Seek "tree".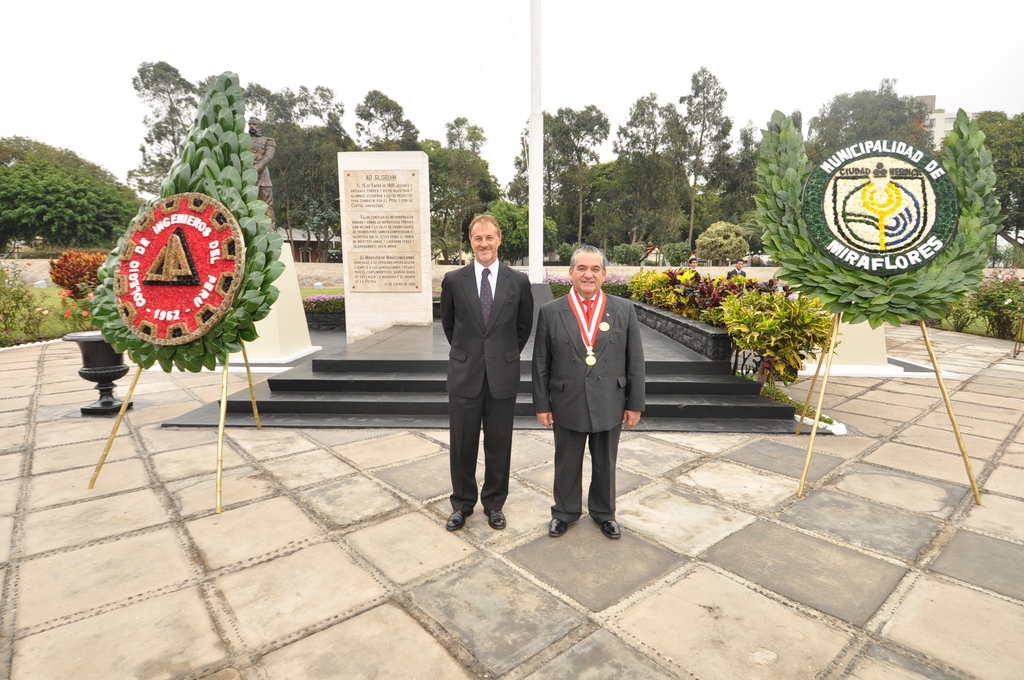
[x1=286, y1=76, x2=343, y2=245].
